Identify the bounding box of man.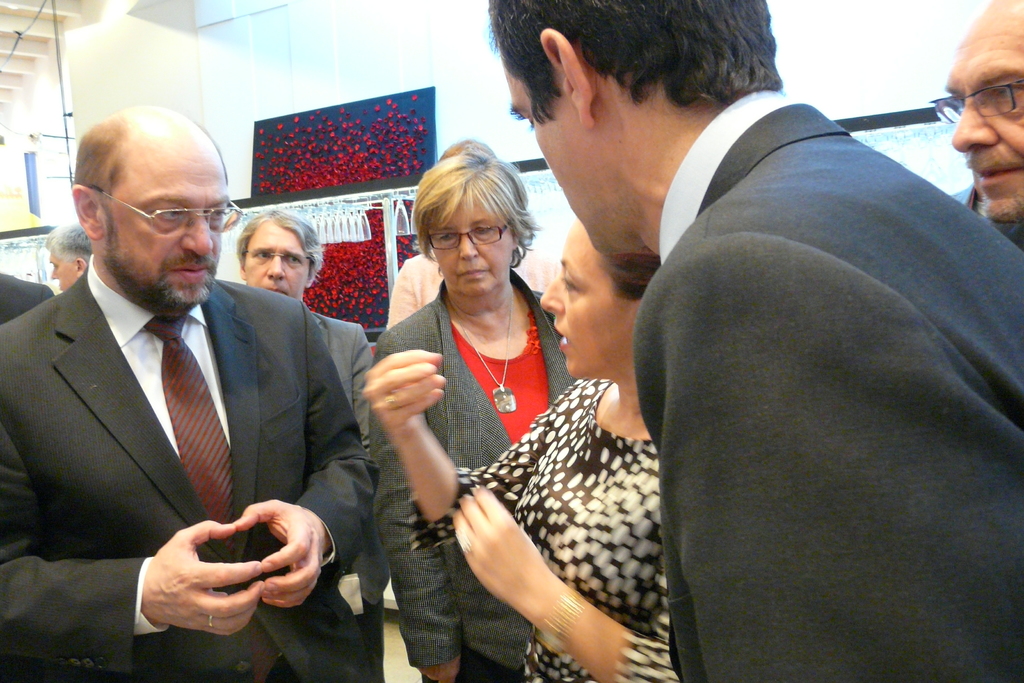
detection(238, 211, 379, 682).
